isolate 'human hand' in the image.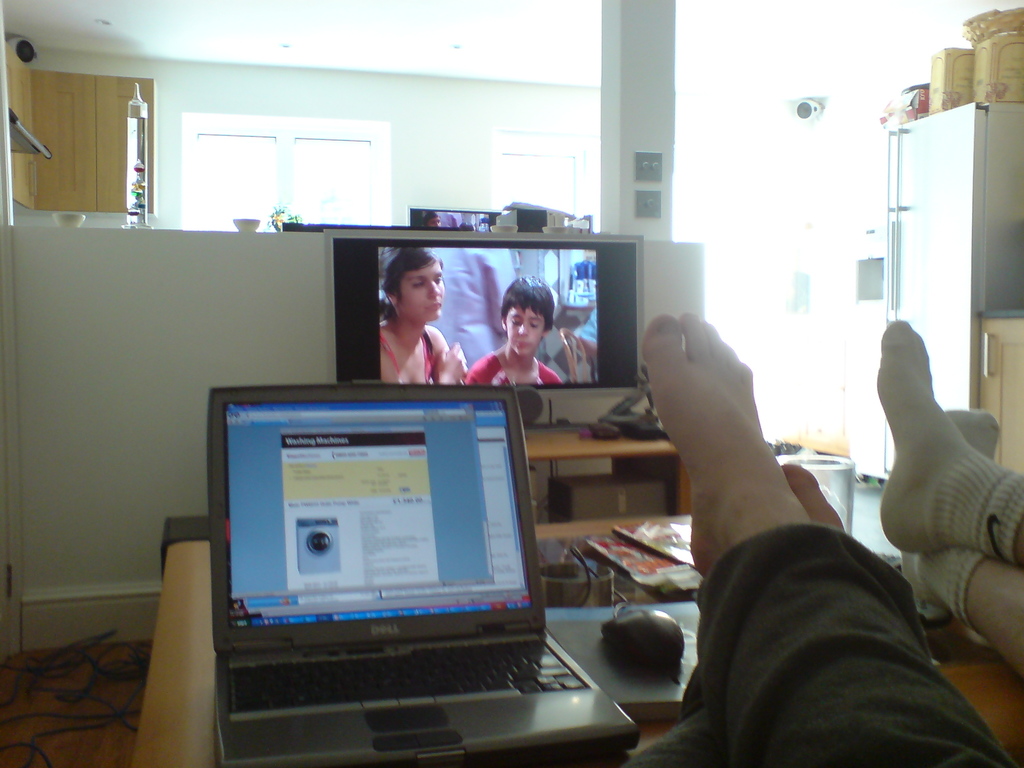
Isolated region: Rect(435, 342, 468, 383).
